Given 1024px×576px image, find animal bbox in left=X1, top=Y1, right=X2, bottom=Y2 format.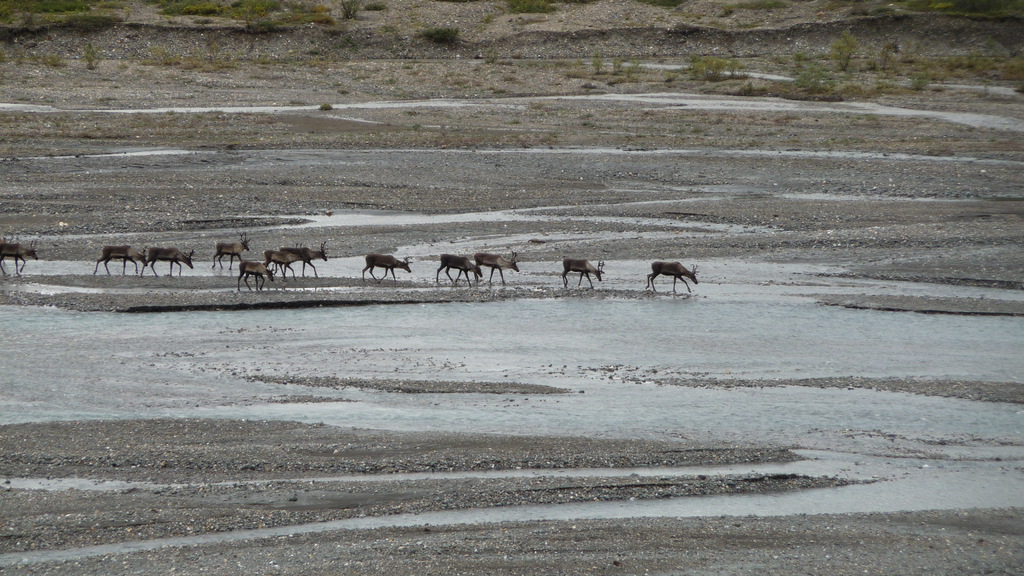
left=210, top=231, right=252, bottom=272.
